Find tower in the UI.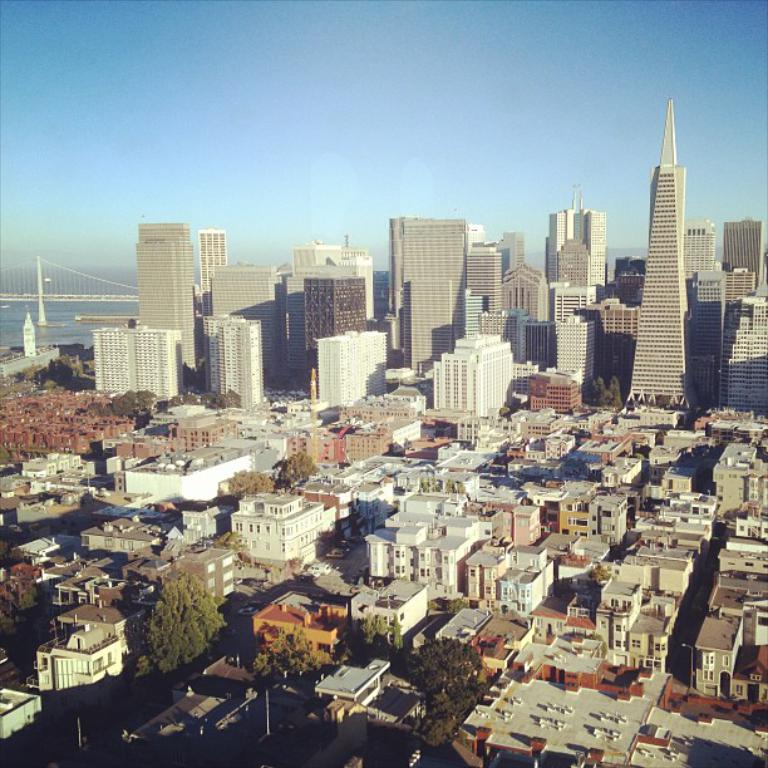
UI element at Rect(725, 225, 767, 292).
